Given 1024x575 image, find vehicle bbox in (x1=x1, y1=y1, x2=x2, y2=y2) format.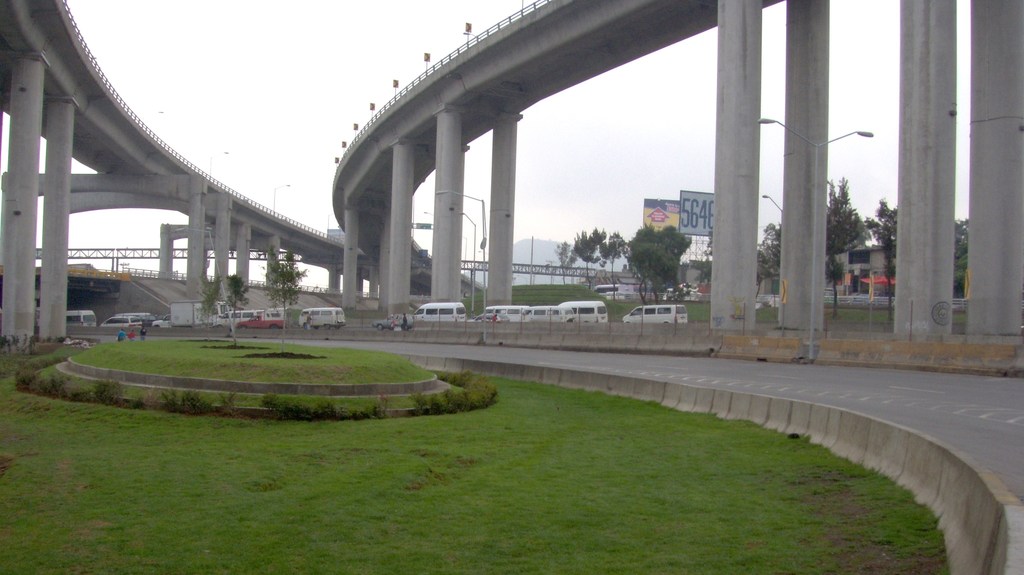
(x1=303, y1=303, x2=346, y2=333).
